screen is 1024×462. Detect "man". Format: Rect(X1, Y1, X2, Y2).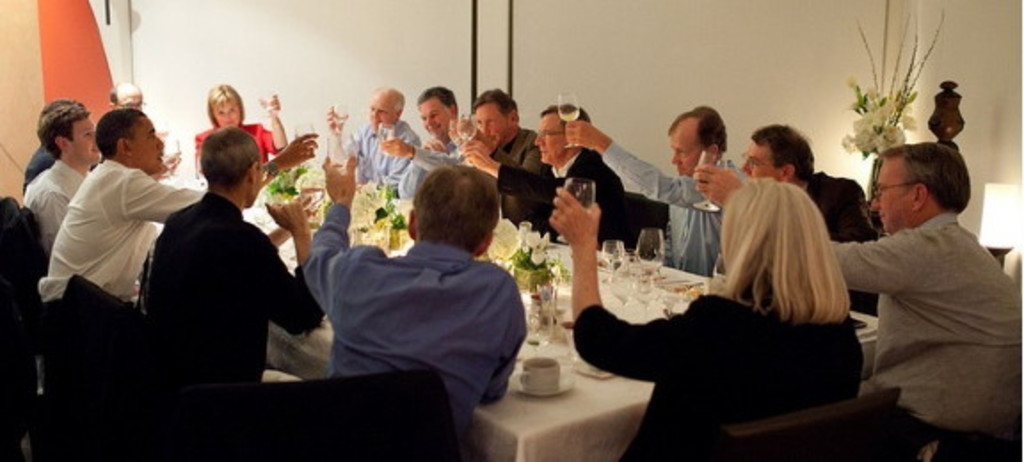
Rect(565, 98, 740, 279).
